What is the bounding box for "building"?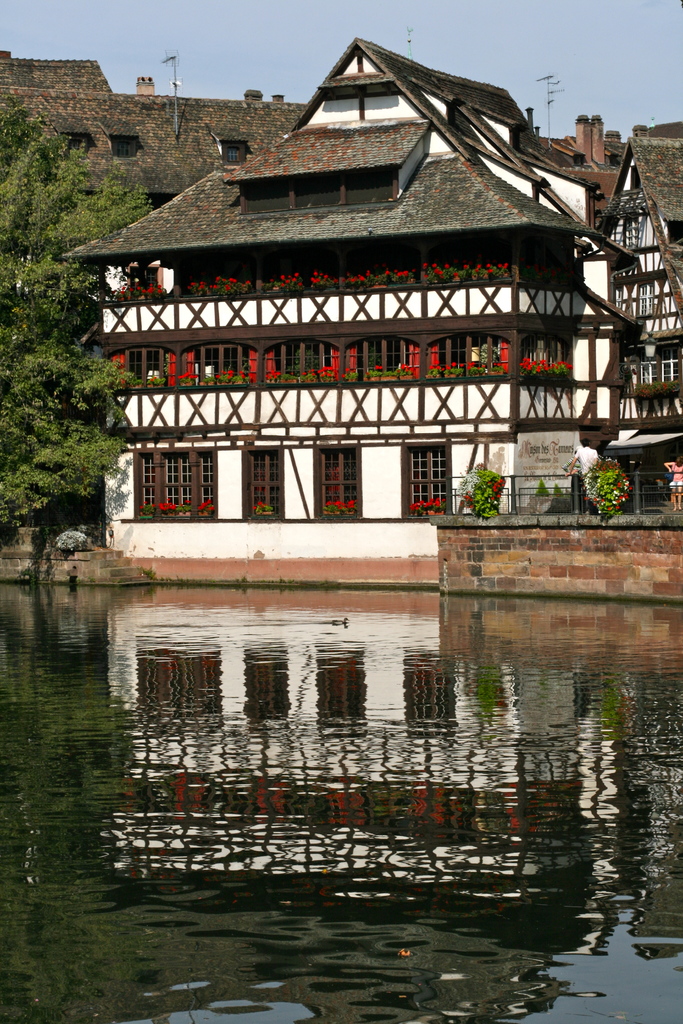
(left=63, top=33, right=682, bottom=579).
